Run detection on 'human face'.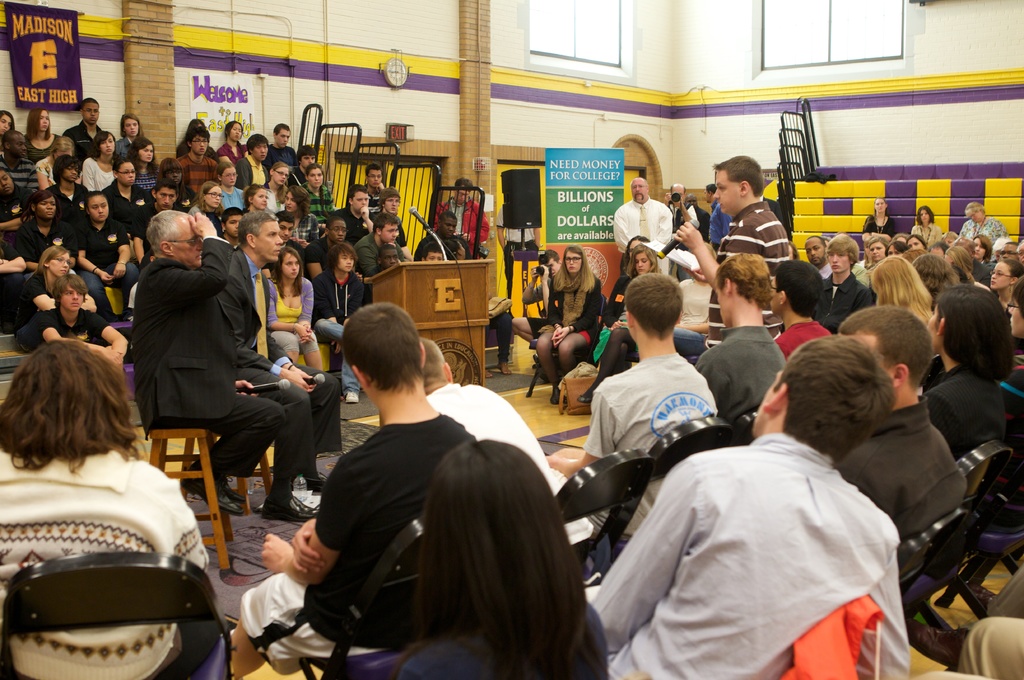
Result: Rect(353, 194, 369, 211).
